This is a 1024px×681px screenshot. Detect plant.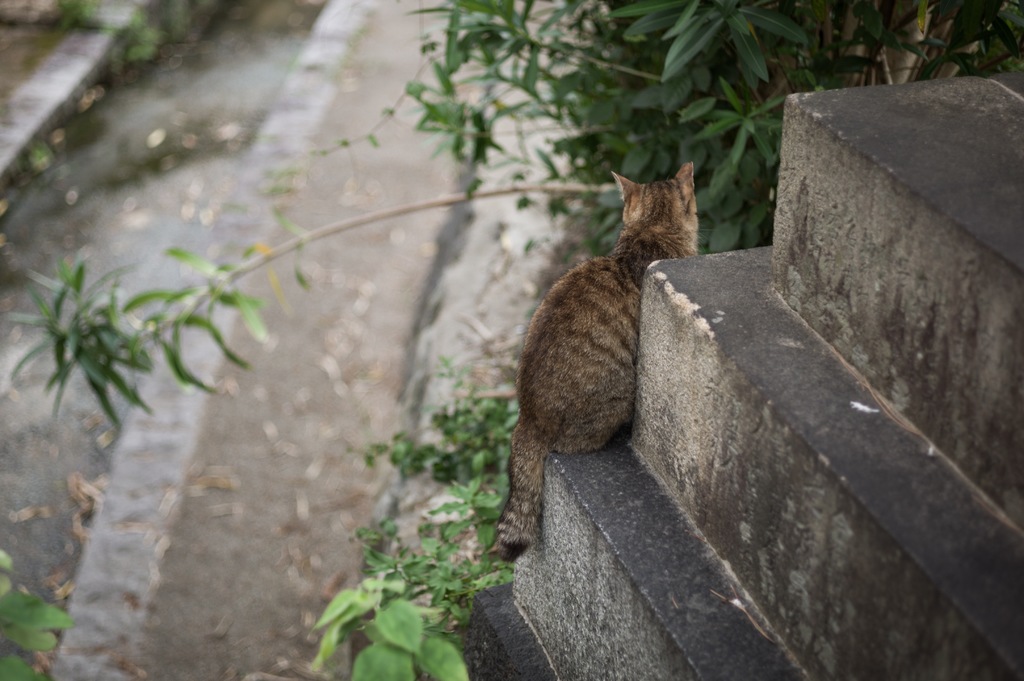
pyautogui.locateOnScreen(308, 577, 476, 680).
